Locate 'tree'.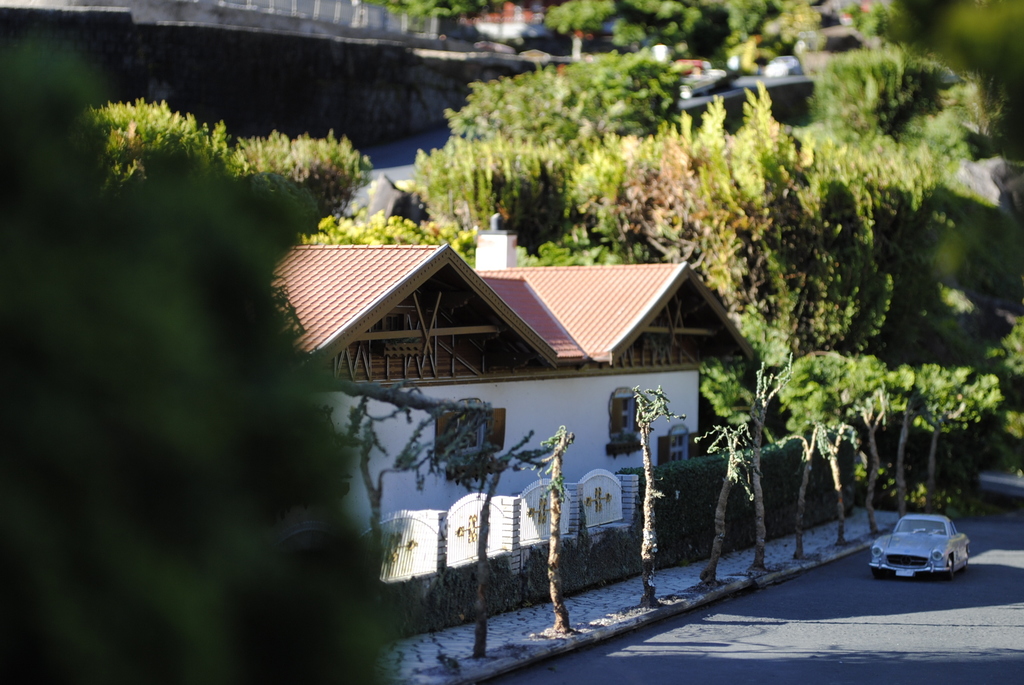
Bounding box: Rect(435, 423, 577, 658).
